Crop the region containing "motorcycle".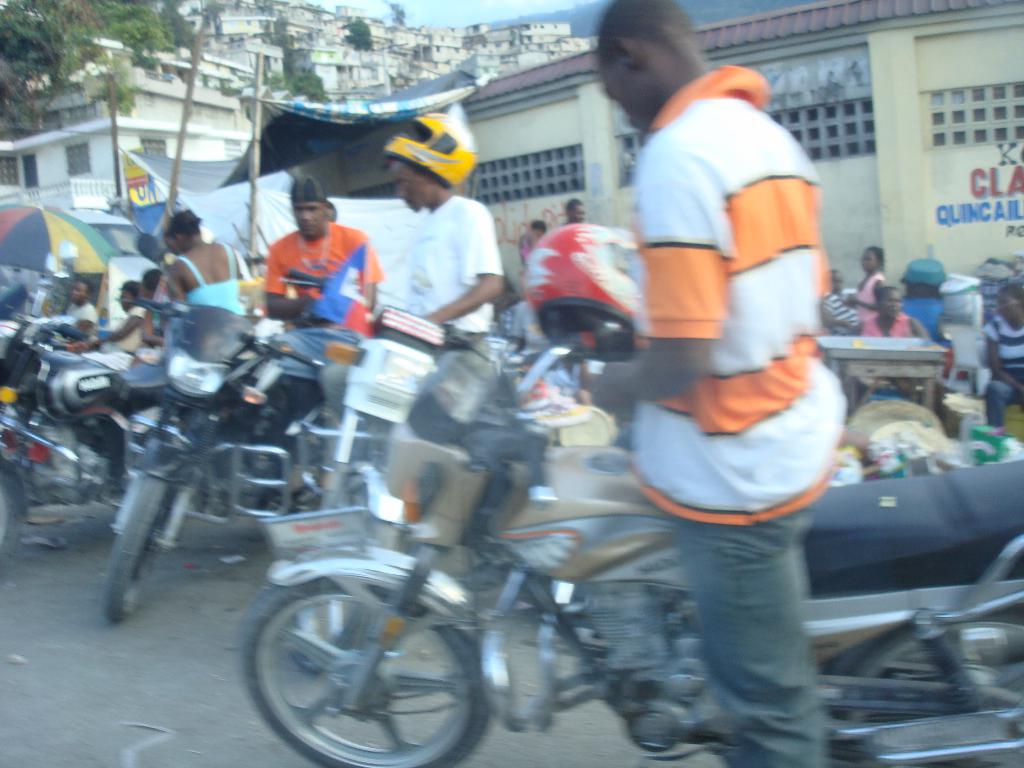
Crop region: (292, 305, 503, 497).
